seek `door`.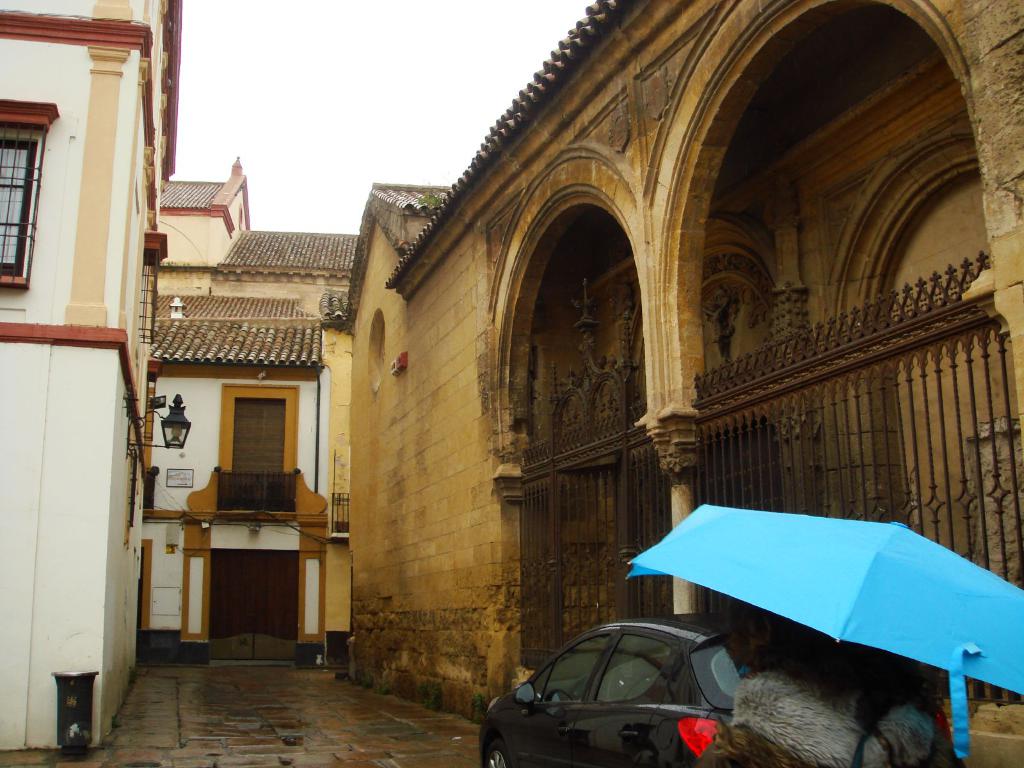
234/401/291/508.
